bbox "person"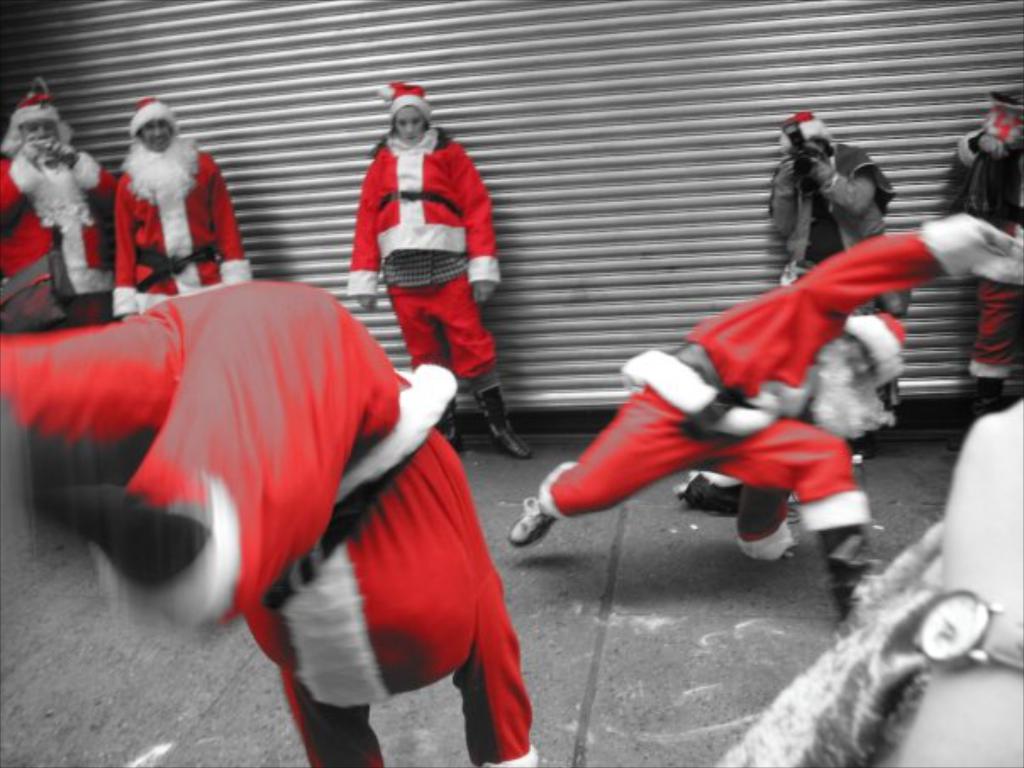
{"left": 685, "top": 314, "right": 902, "bottom": 561}
